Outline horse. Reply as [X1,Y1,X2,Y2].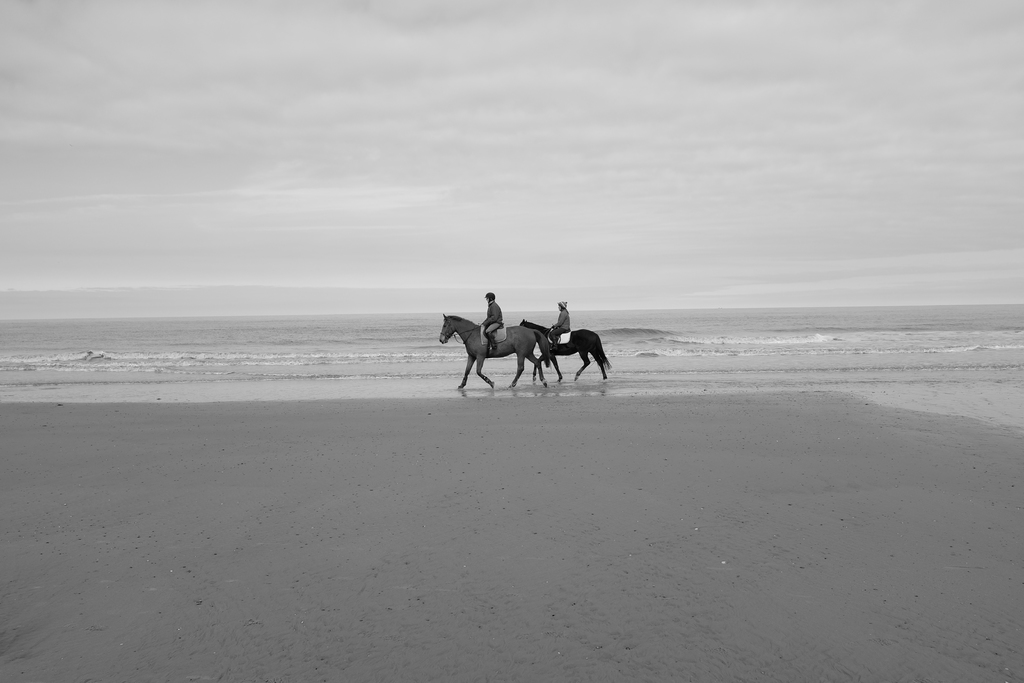
[437,313,548,389].
